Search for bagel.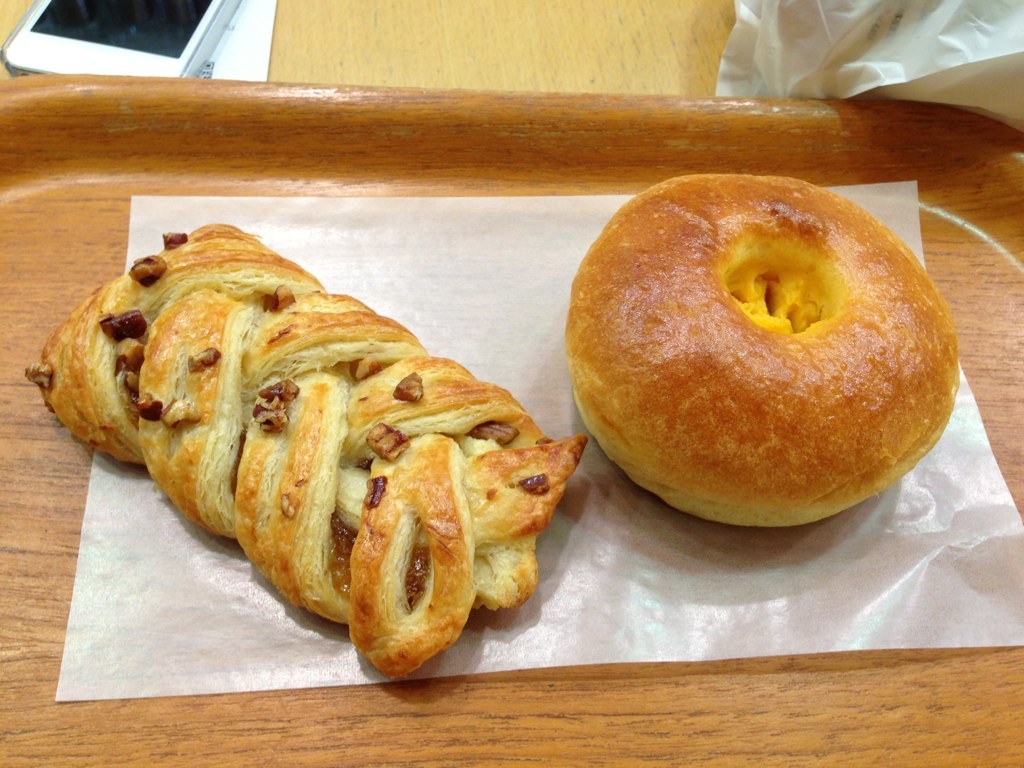
Found at 22 216 581 686.
